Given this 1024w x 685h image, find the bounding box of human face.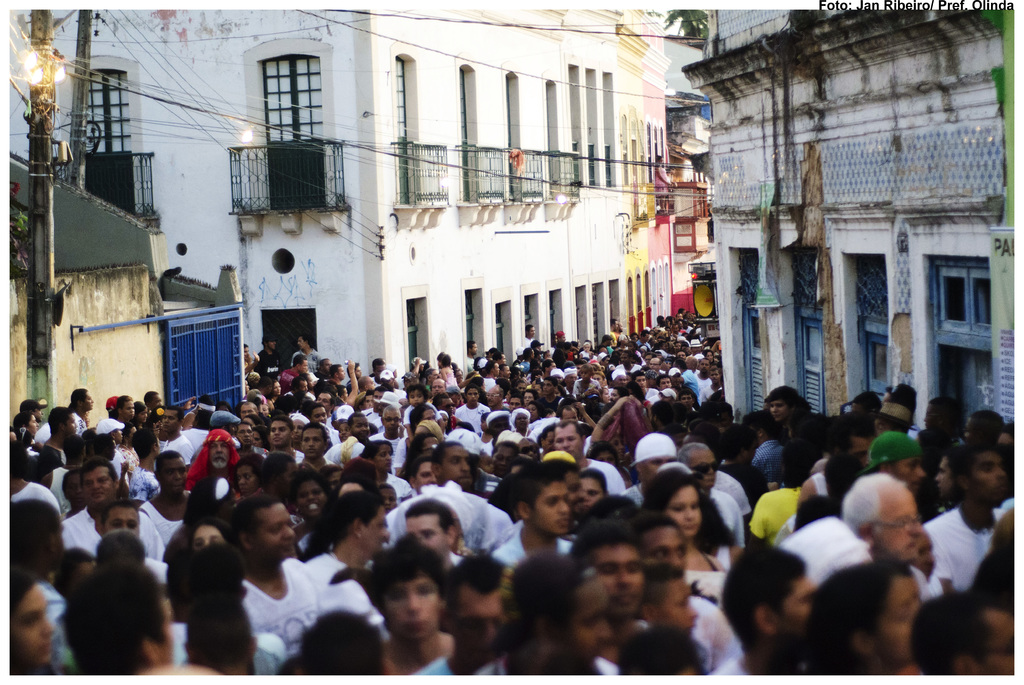
[x1=417, y1=405, x2=433, y2=422].
